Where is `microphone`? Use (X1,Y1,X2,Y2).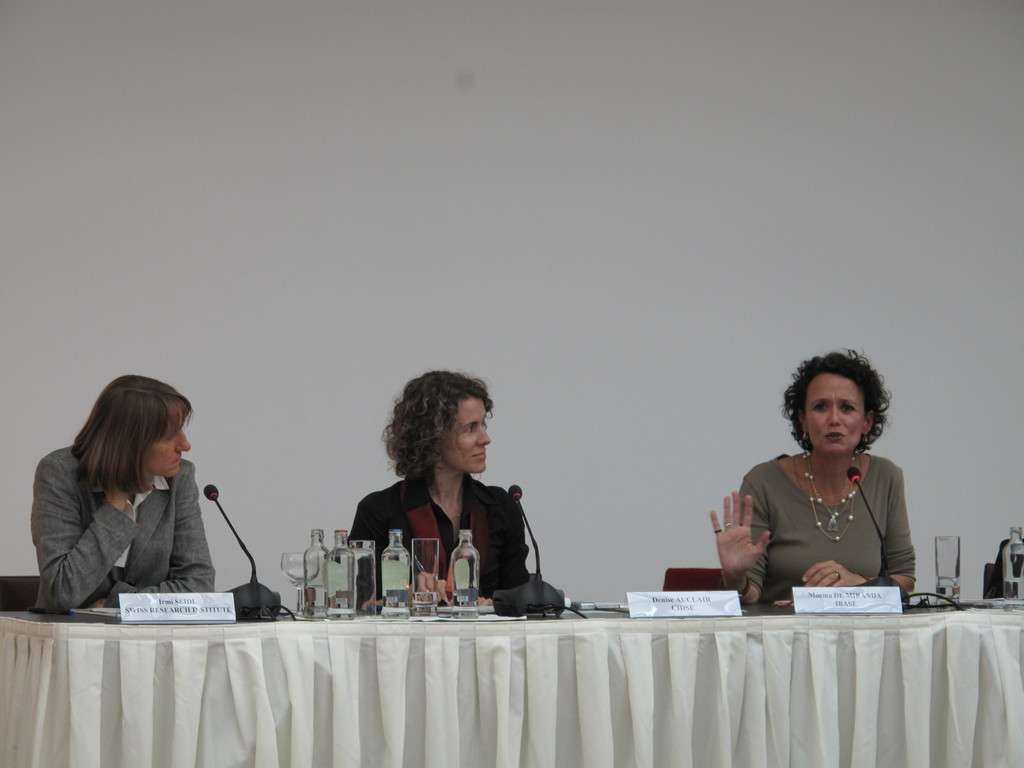
(845,468,861,485).
